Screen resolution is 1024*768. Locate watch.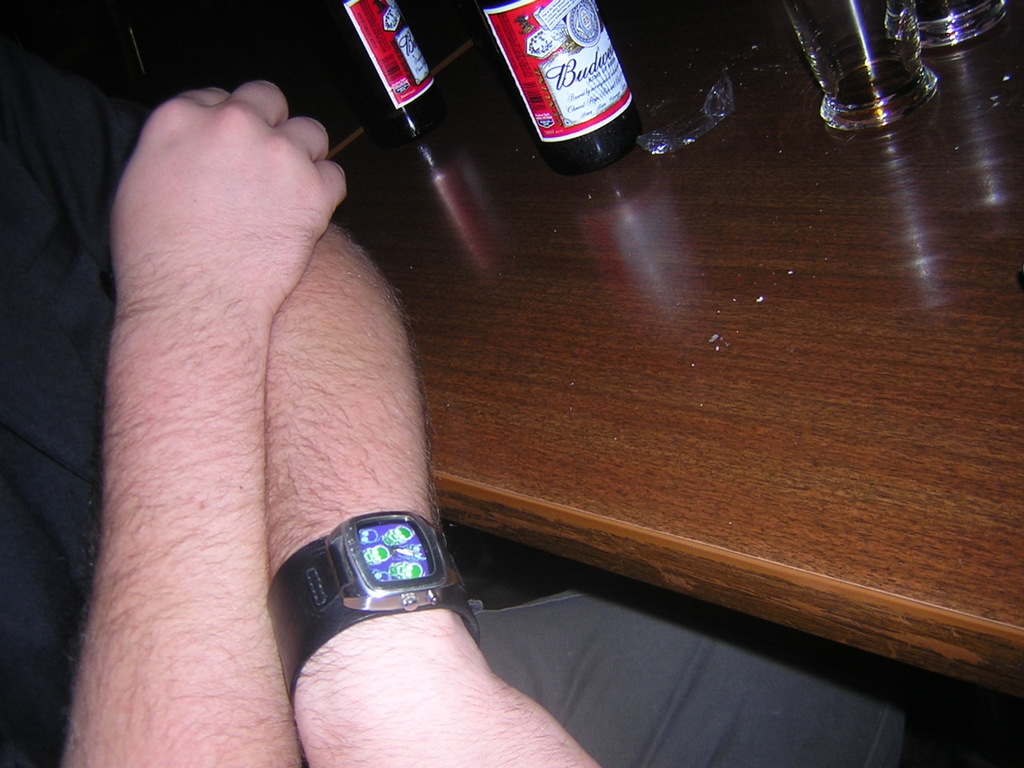
267 514 482 711.
